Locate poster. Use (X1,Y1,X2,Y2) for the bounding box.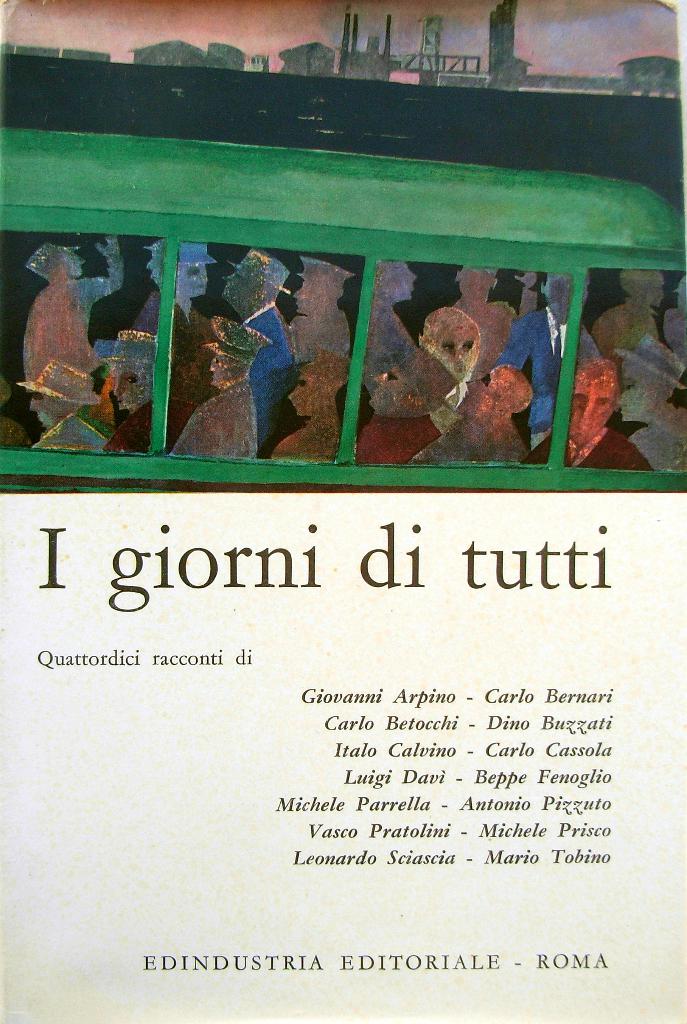
(0,0,686,1023).
